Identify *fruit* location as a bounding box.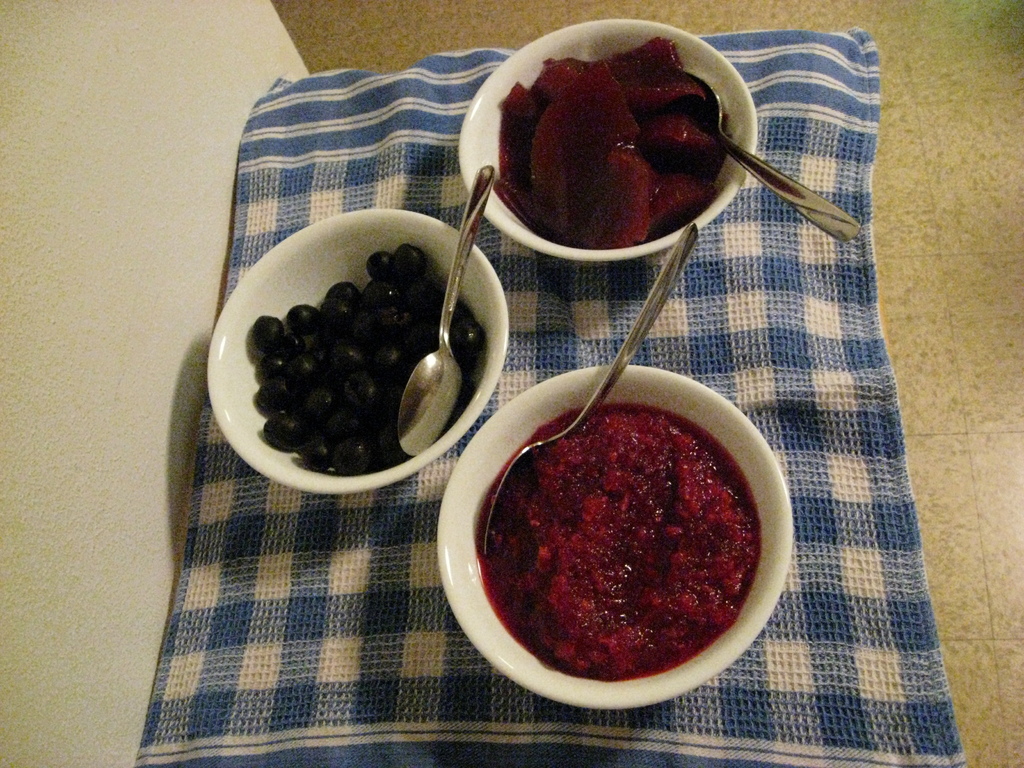
locate(220, 292, 438, 476).
